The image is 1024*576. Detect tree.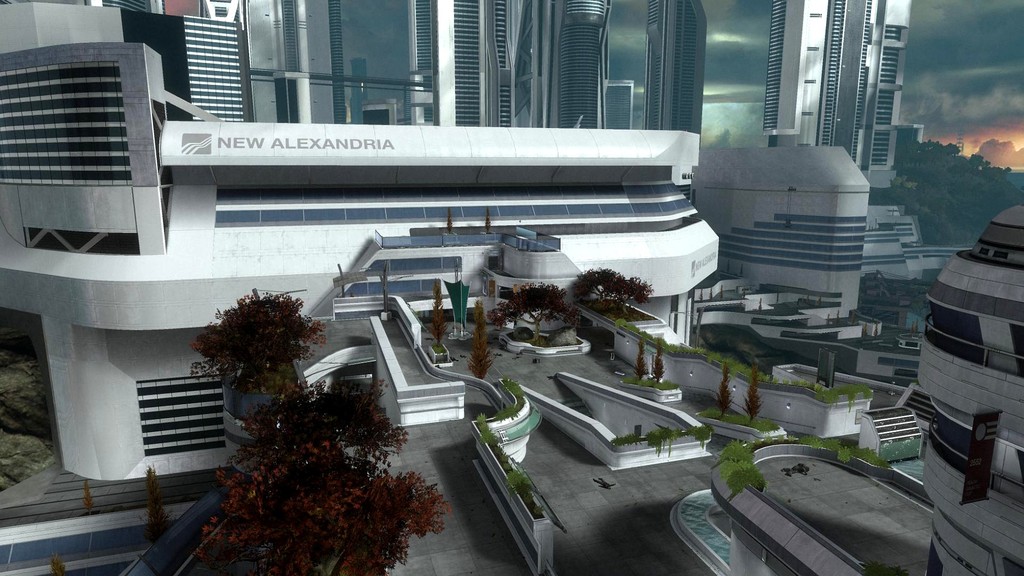
Detection: [left=574, top=266, right=650, bottom=319].
